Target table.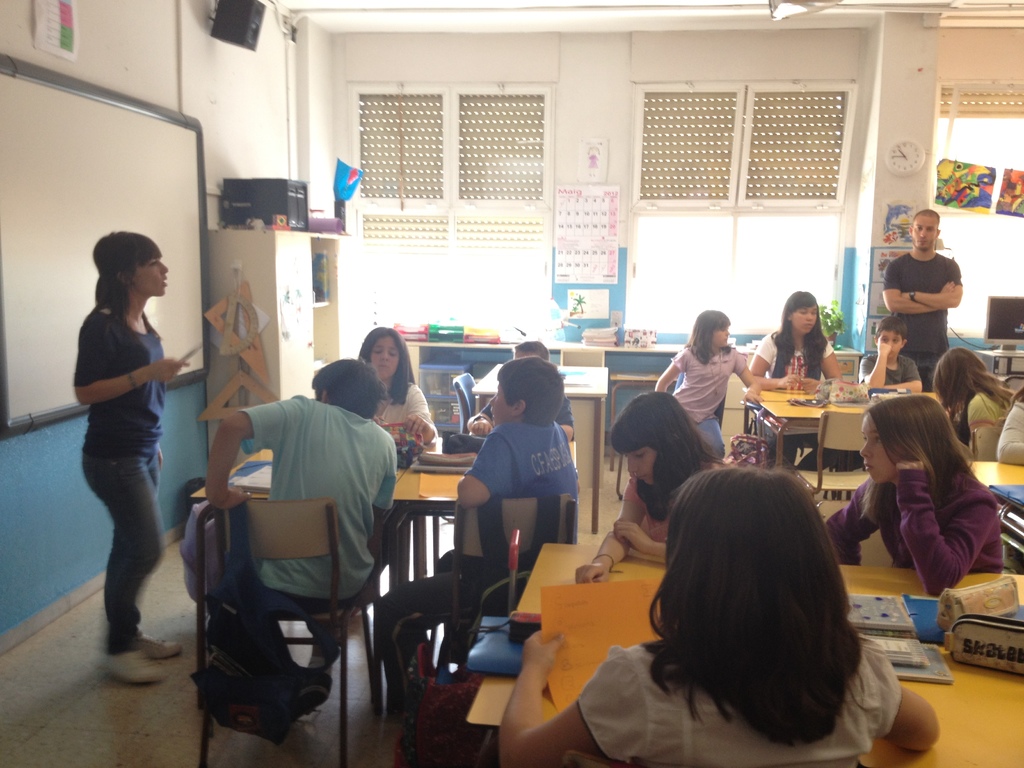
Target region: box=[385, 440, 575, 704].
